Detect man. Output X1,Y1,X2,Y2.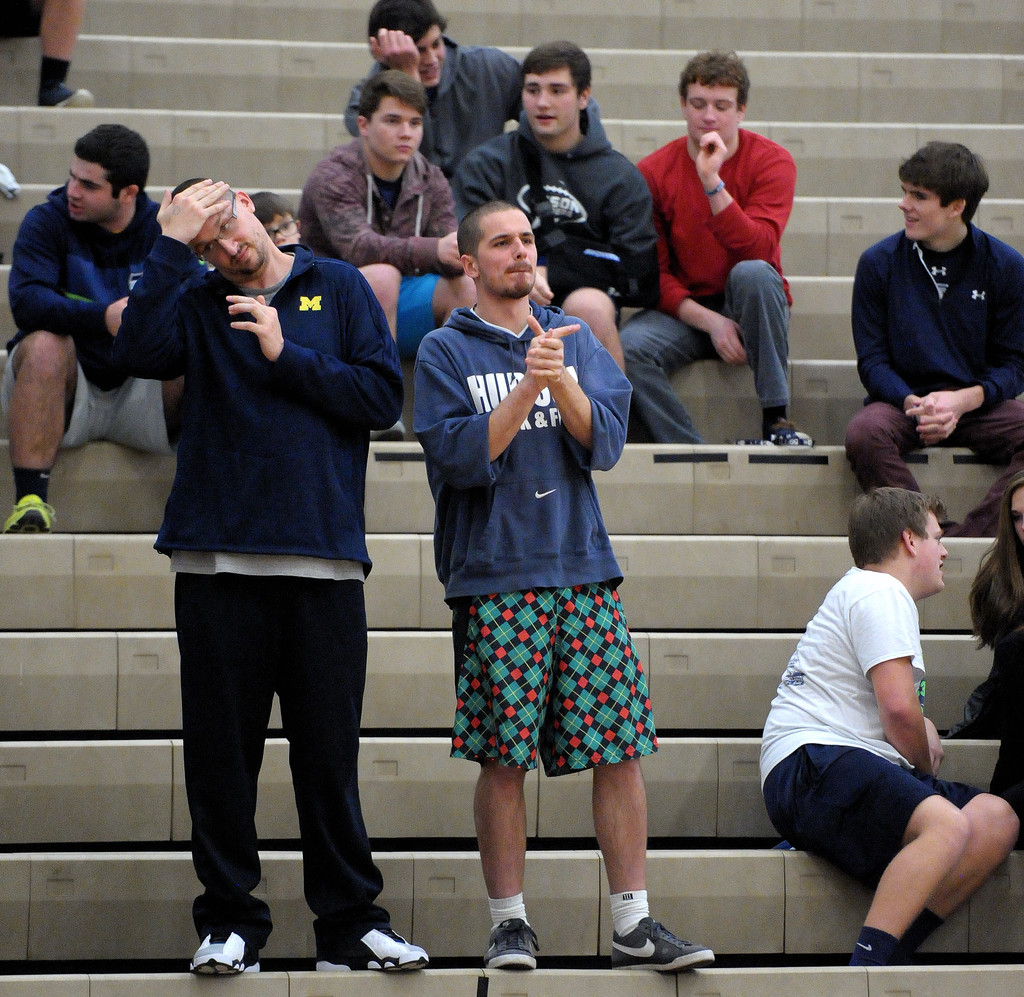
137,154,411,972.
